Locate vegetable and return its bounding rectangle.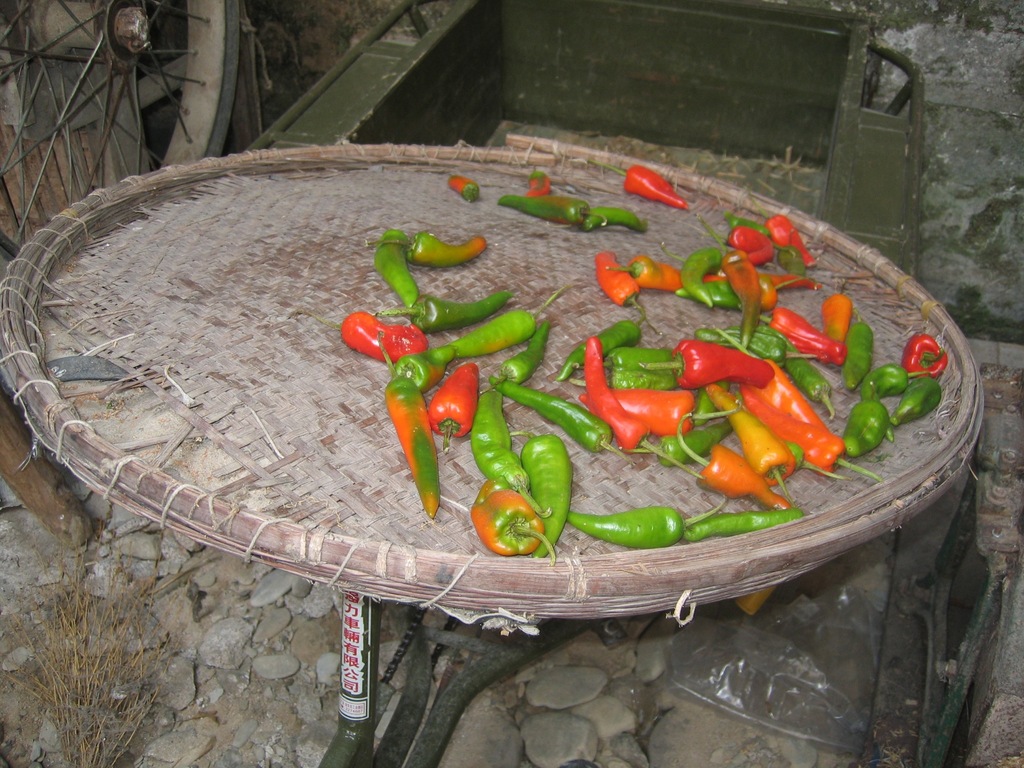
401, 350, 454, 388.
